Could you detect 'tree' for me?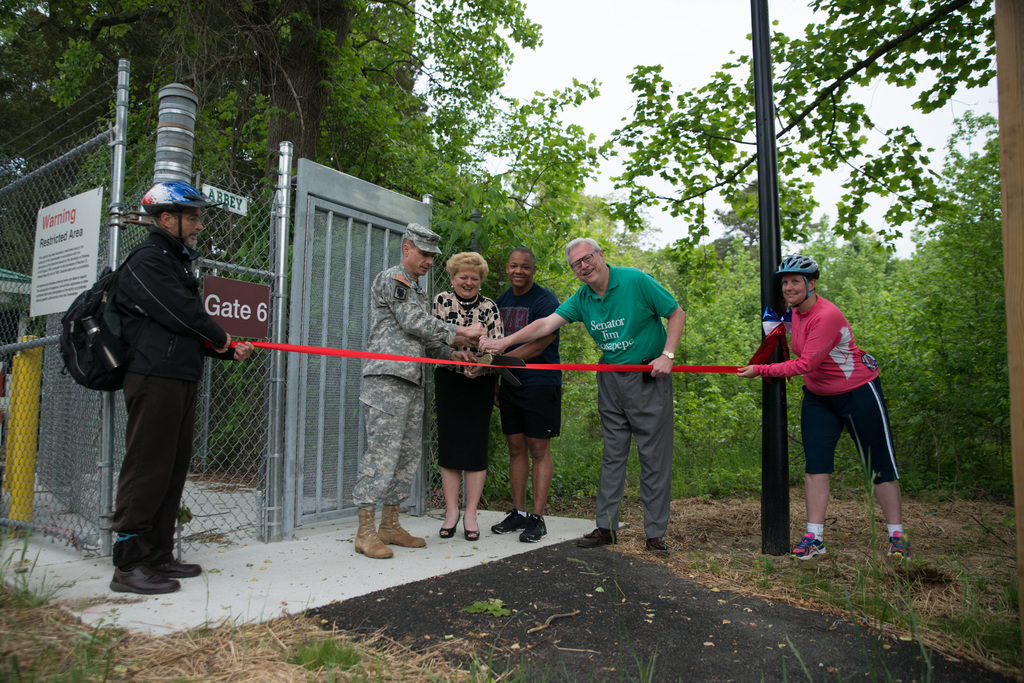
Detection result: 0, 0, 636, 291.
